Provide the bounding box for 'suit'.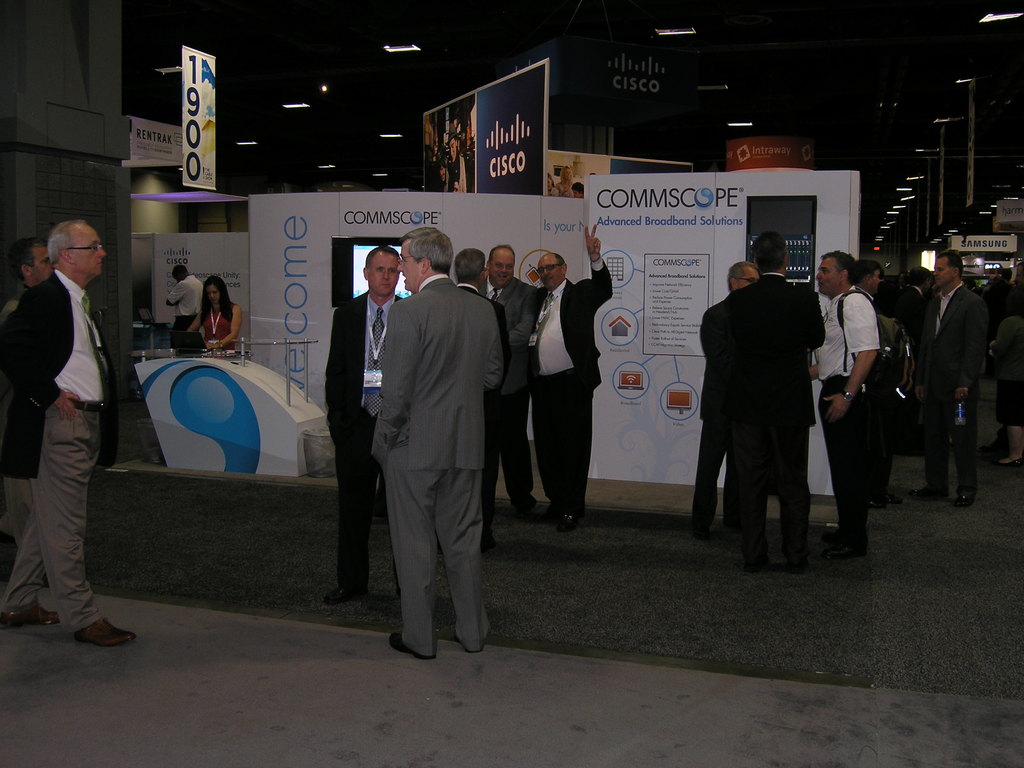
<bbox>482, 280, 545, 495</bbox>.
